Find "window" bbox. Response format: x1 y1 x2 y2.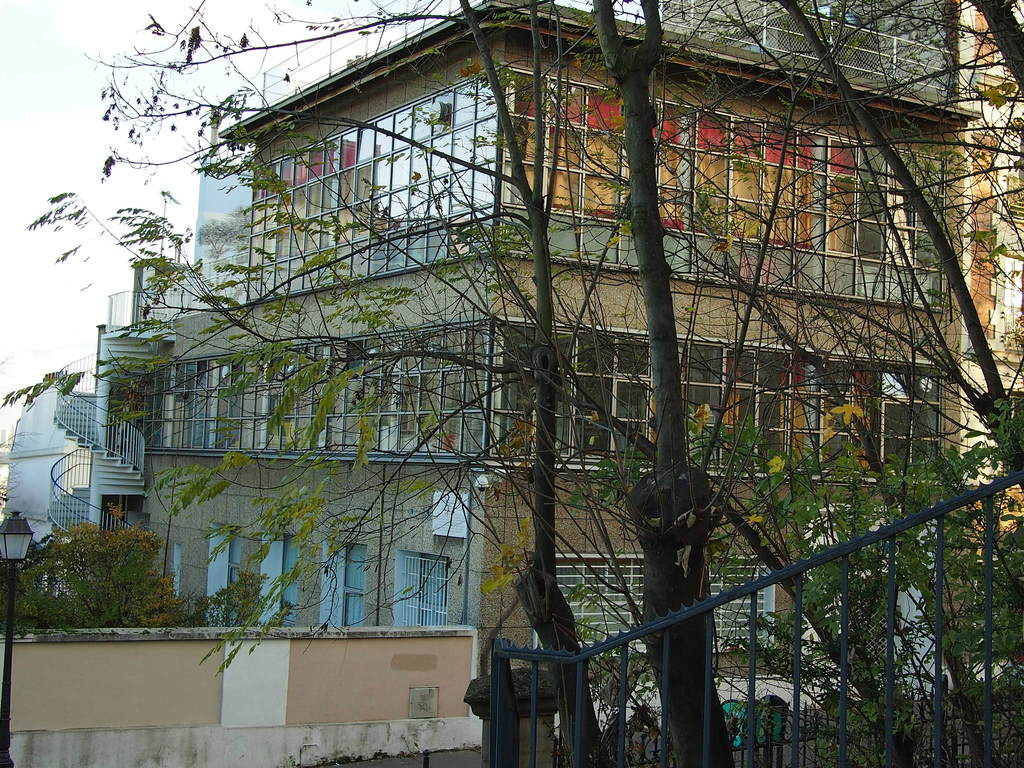
708 546 780 650.
